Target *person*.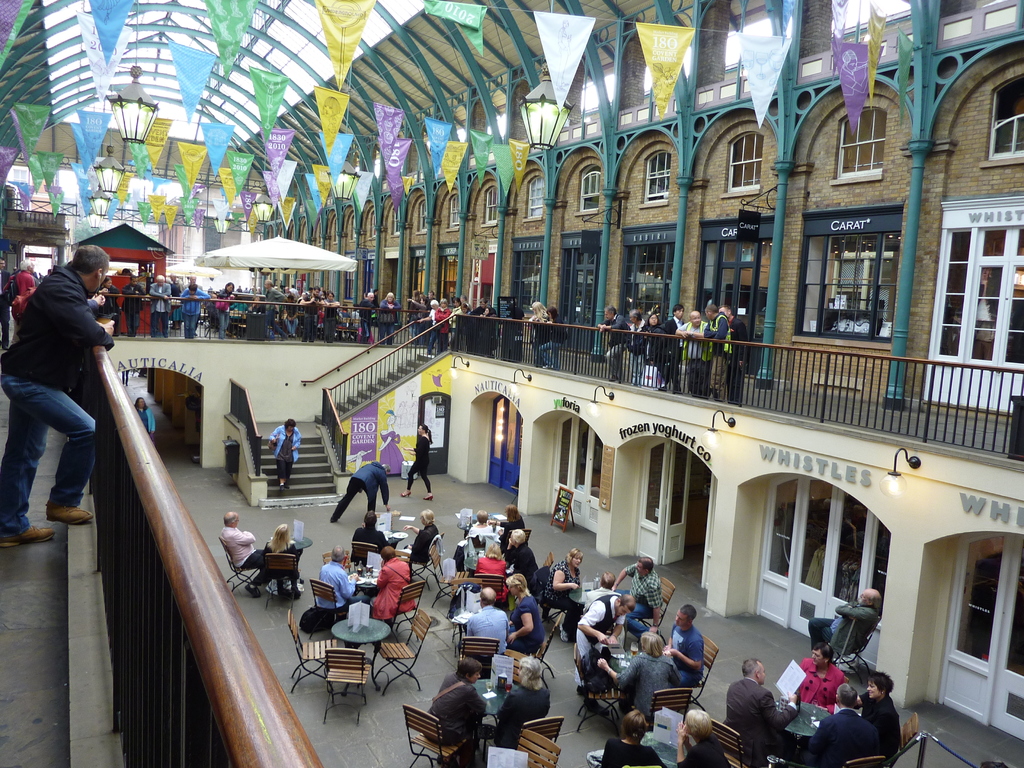
Target region: [594,707,662,767].
